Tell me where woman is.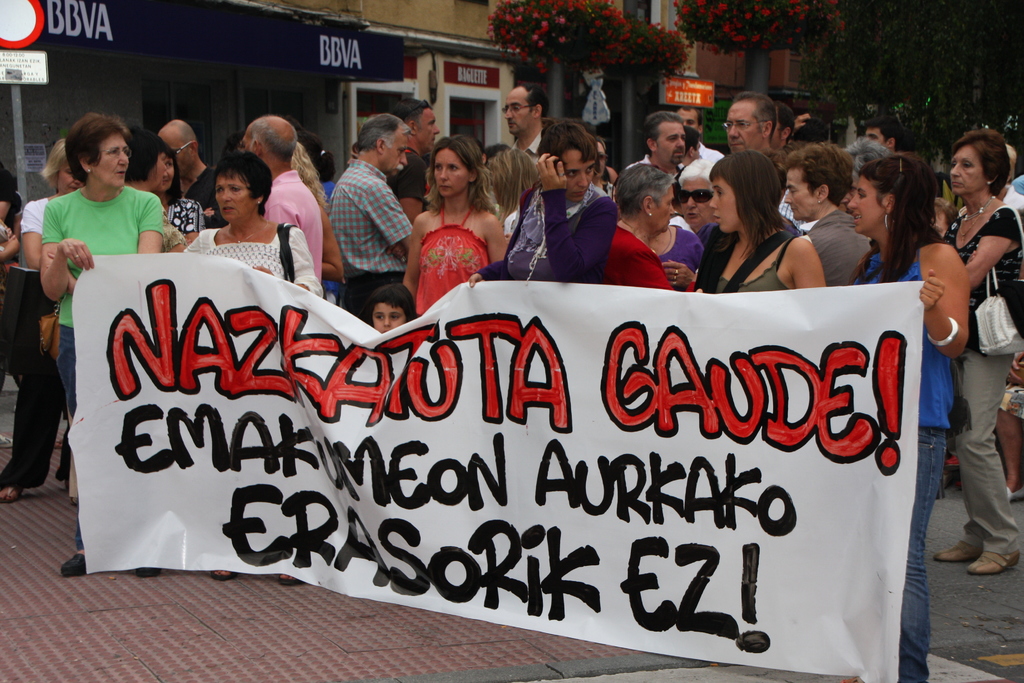
woman is at bbox(397, 146, 500, 297).
